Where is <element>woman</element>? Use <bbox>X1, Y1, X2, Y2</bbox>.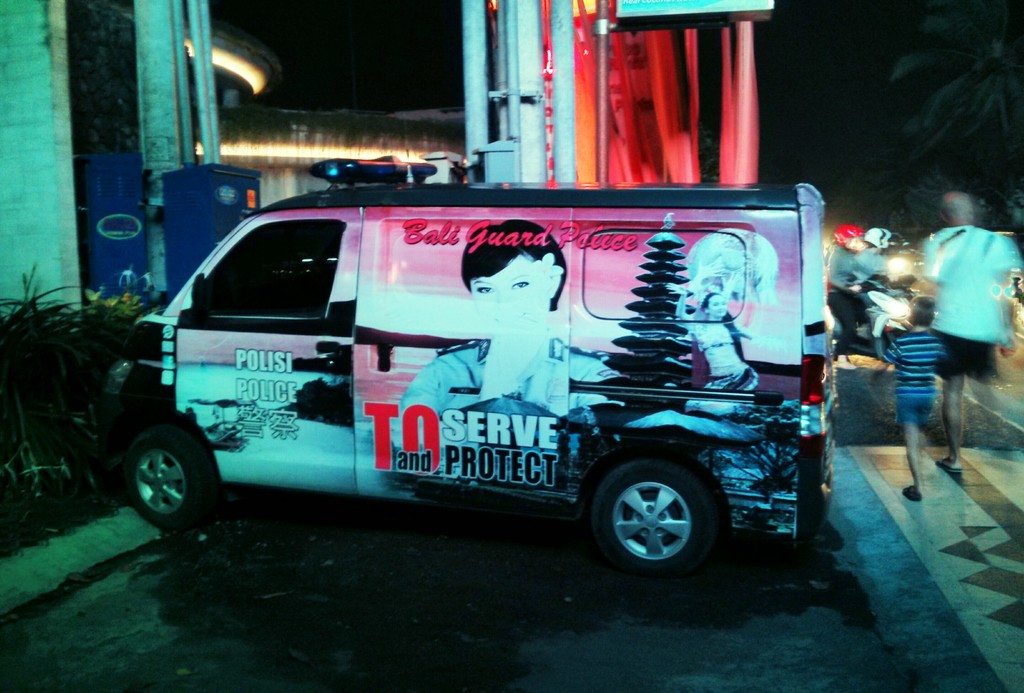
<bbox>403, 219, 616, 433</bbox>.
